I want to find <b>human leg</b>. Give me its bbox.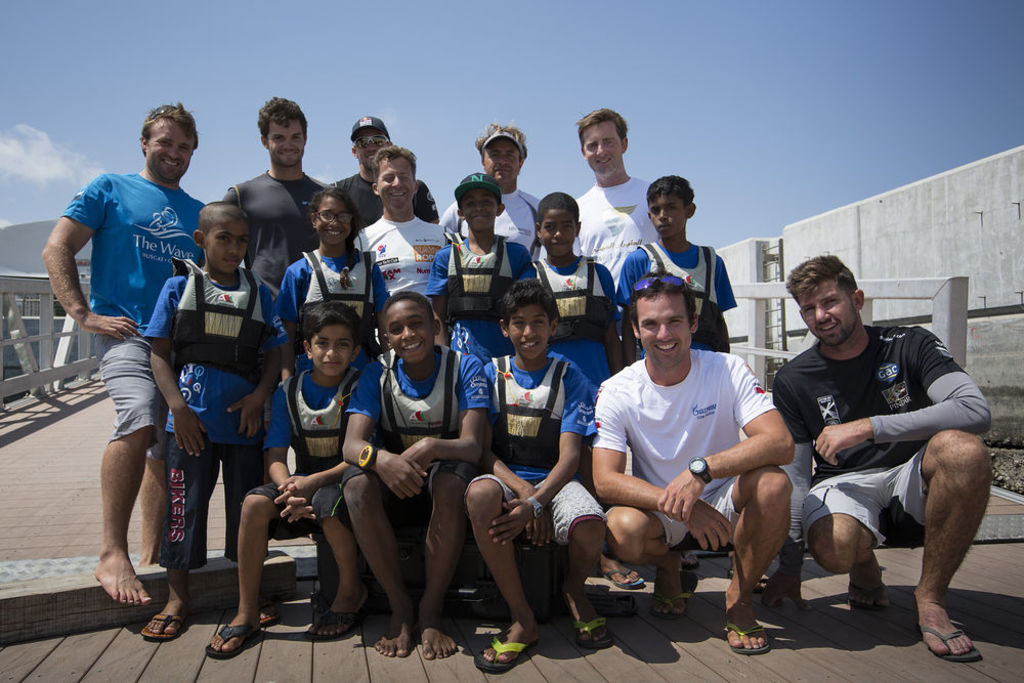
BBox(414, 463, 467, 653).
